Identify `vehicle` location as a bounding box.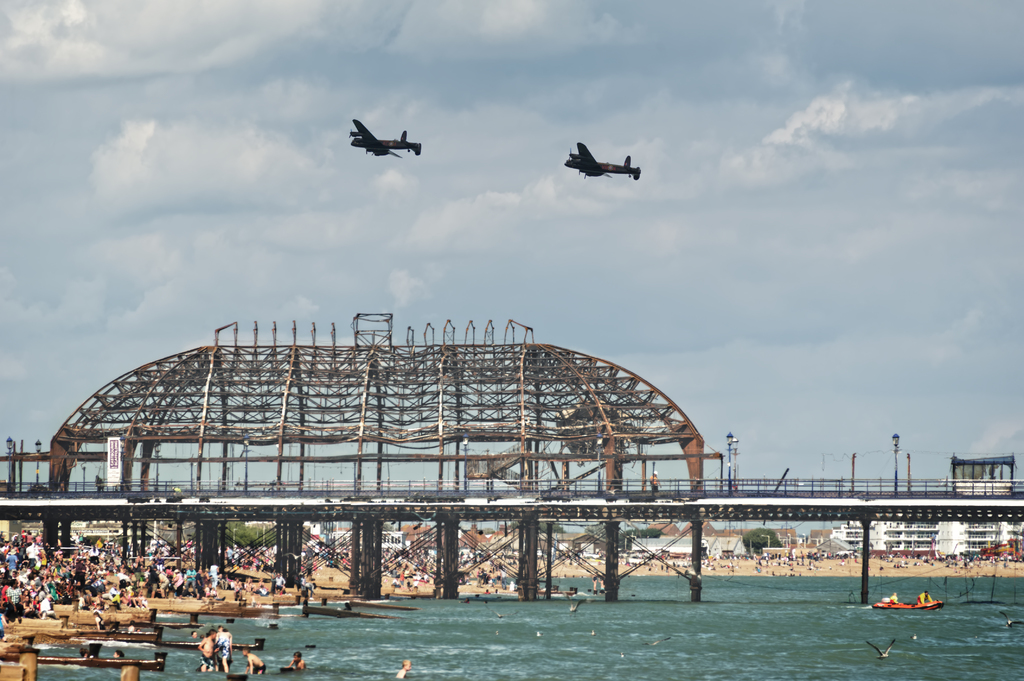
<bbox>344, 113, 426, 161</bbox>.
